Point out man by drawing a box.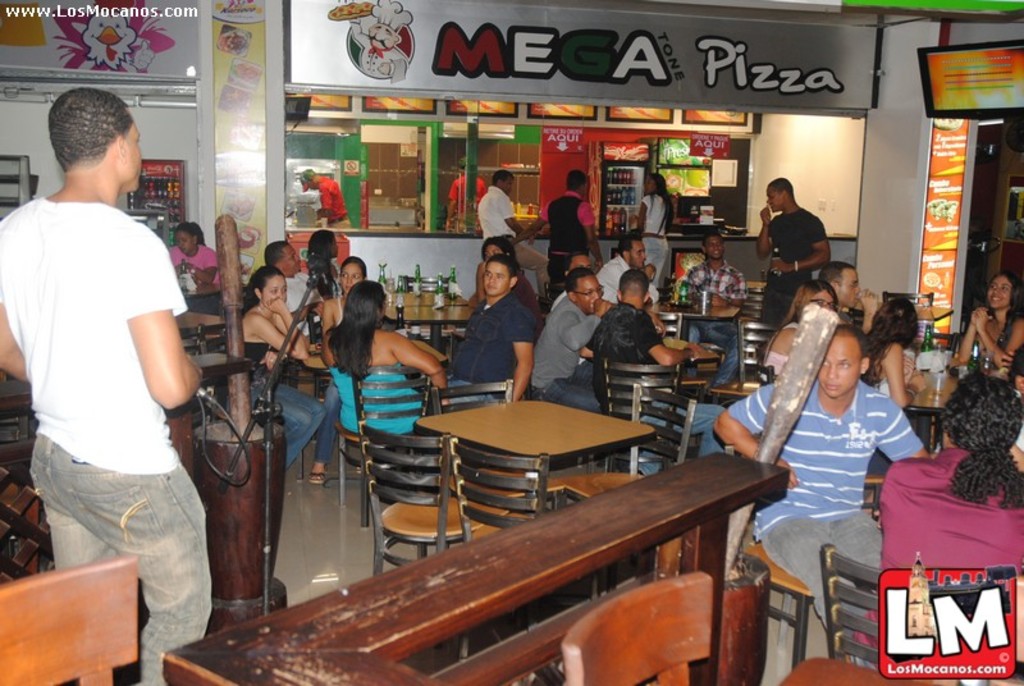
bbox(436, 247, 541, 398).
